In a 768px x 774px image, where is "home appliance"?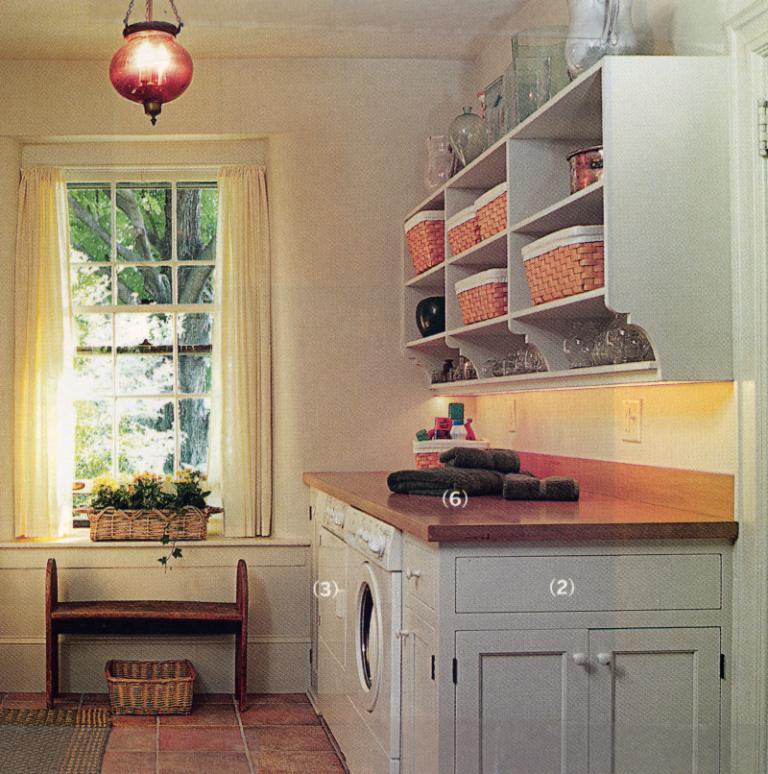
select_region(312, 493, 357, 753).
